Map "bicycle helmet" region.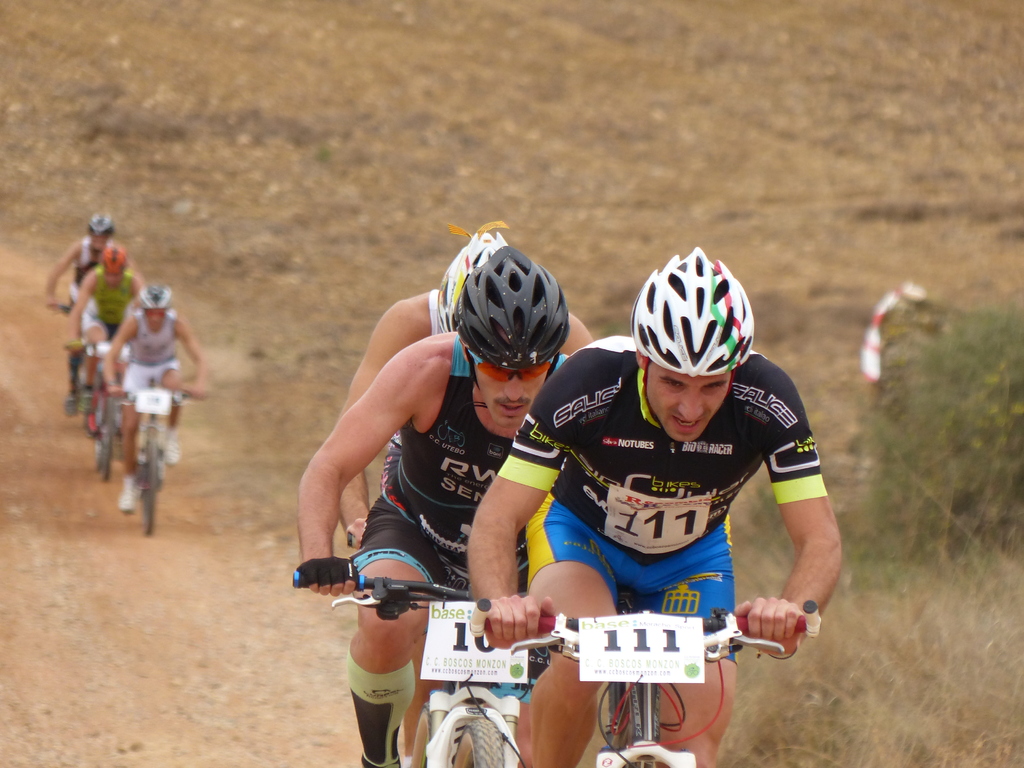
Mapped to Rect(91, 216, 117, 236).
